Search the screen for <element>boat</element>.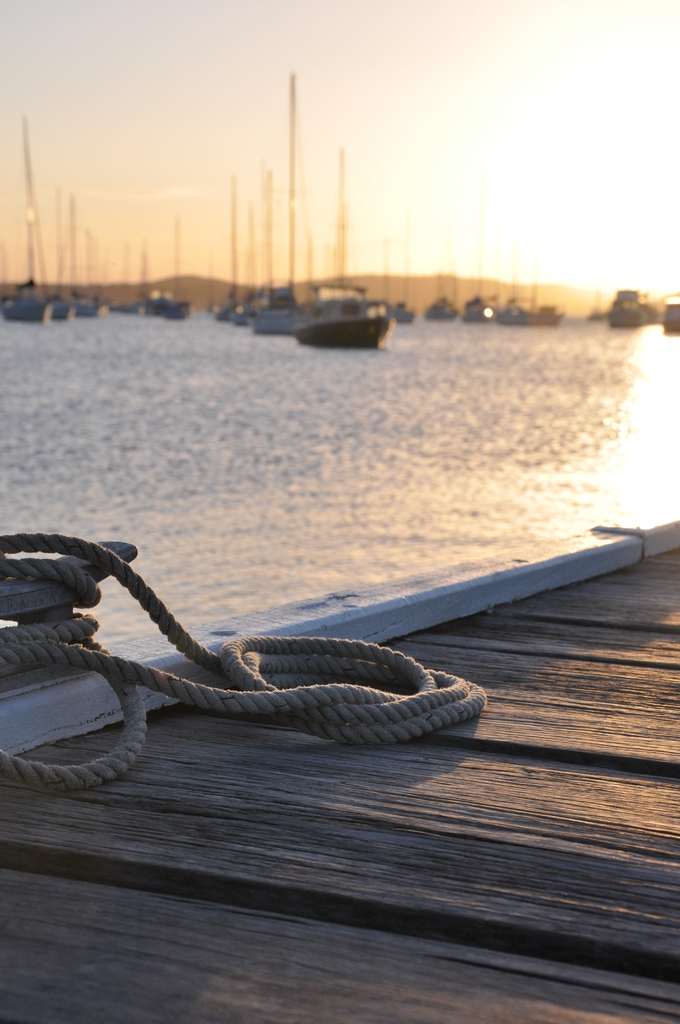
Found at rect(217, 175, 247, 323).
